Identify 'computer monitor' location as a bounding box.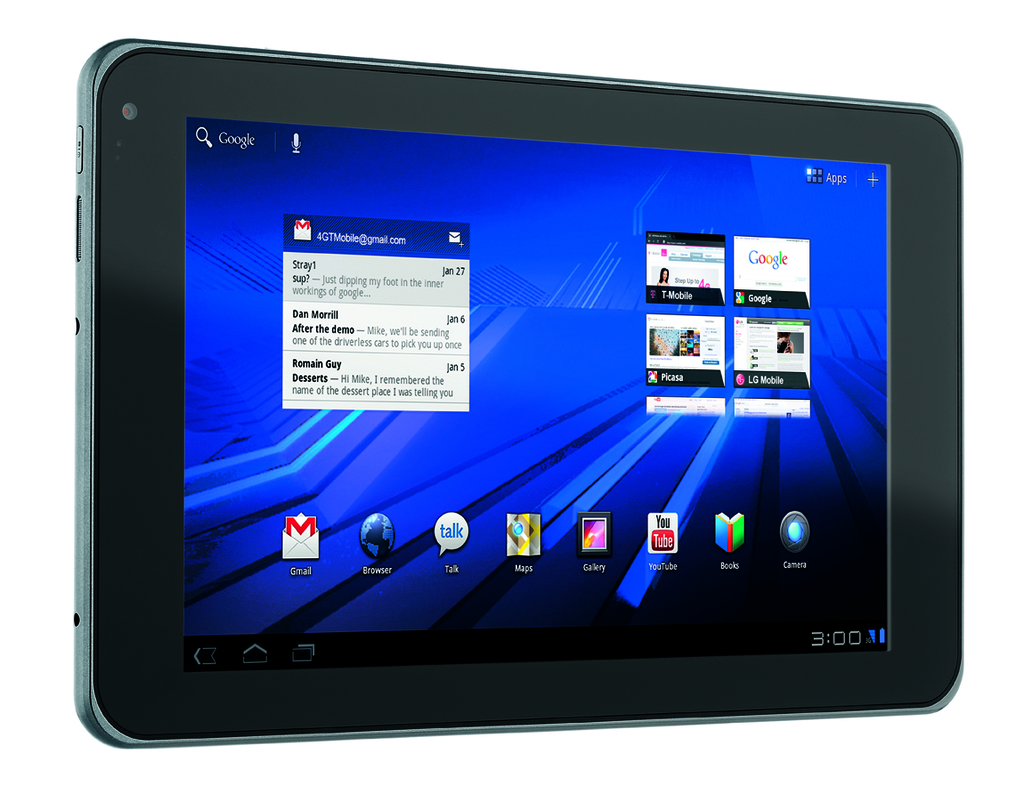
[x1=48, y1=20, x2=971, y2=713].
